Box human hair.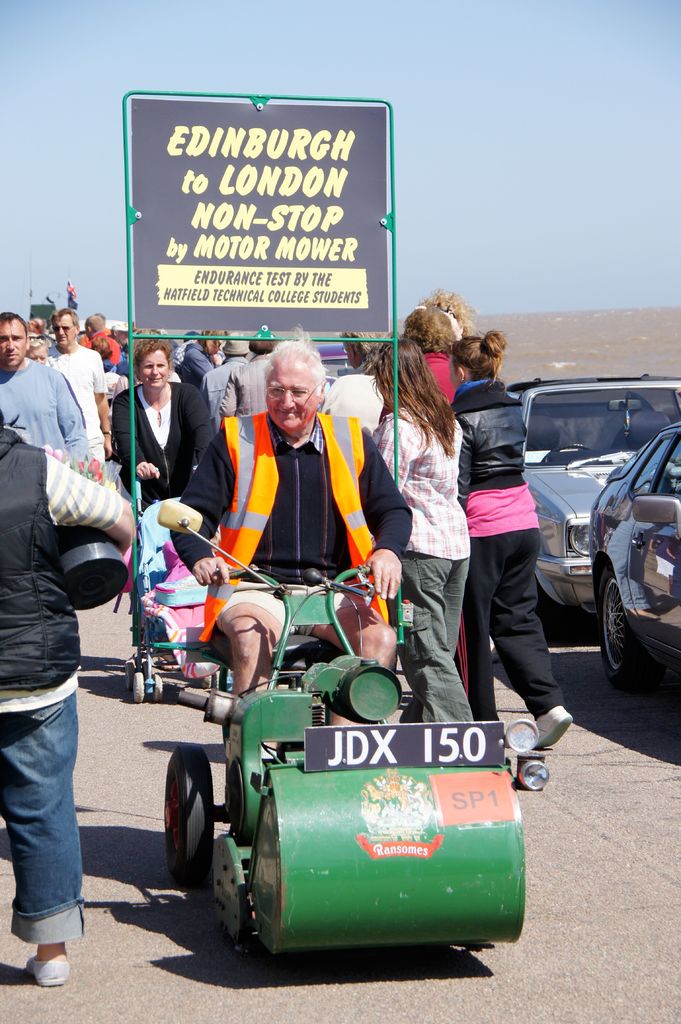
bbox=[134, 339, 173, 383].
